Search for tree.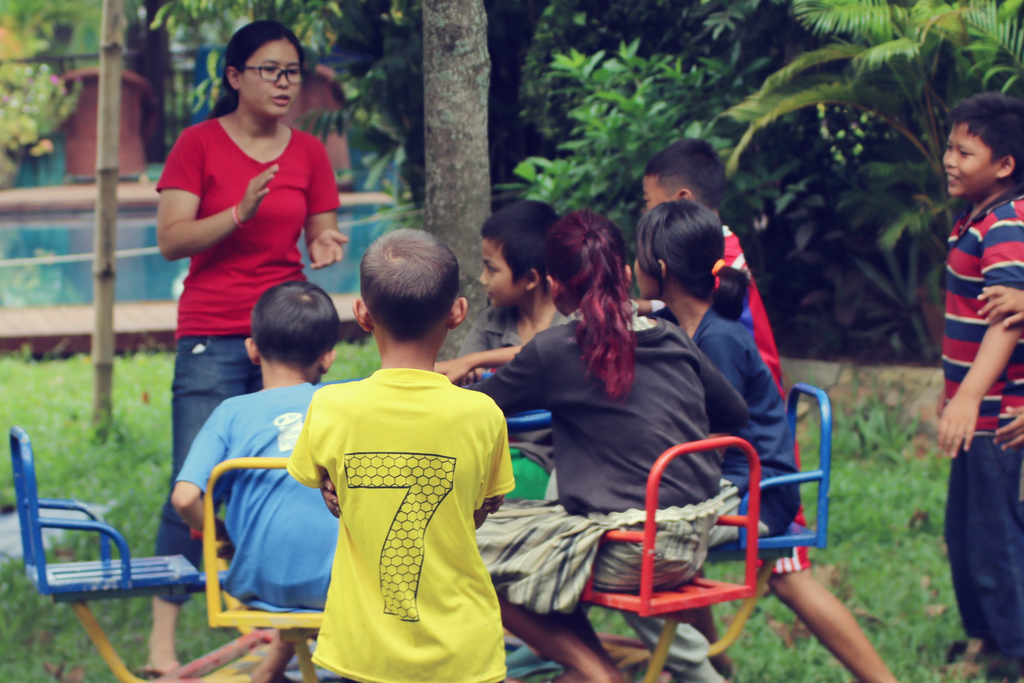
Found at [x1=419, y1=0, x2=493, y2=359].
